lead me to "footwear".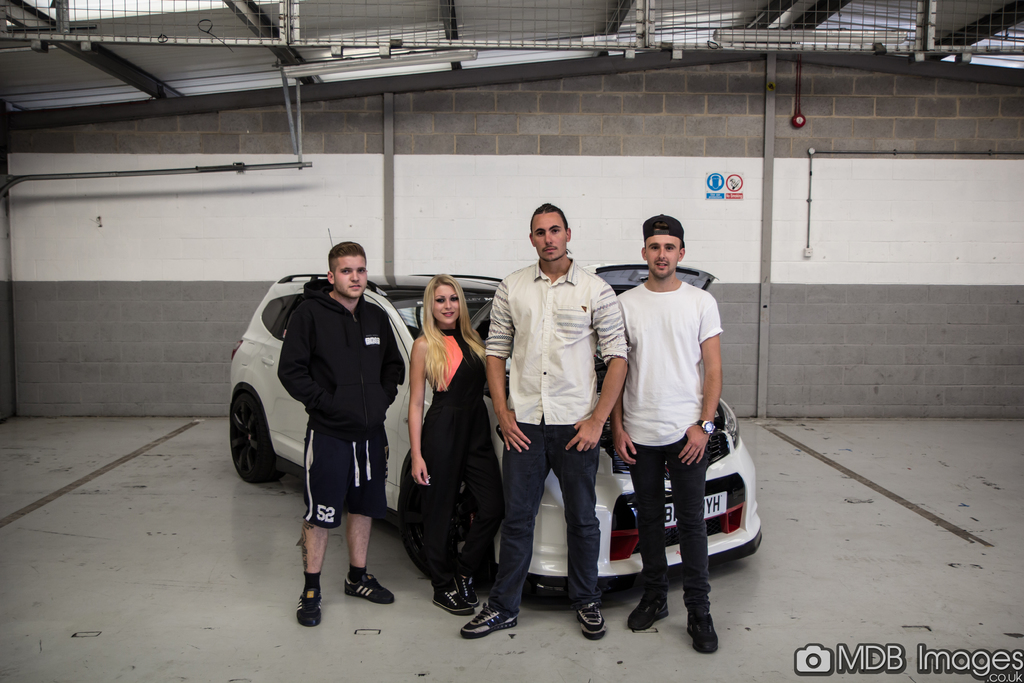
Lead to [627,589,669,627].
